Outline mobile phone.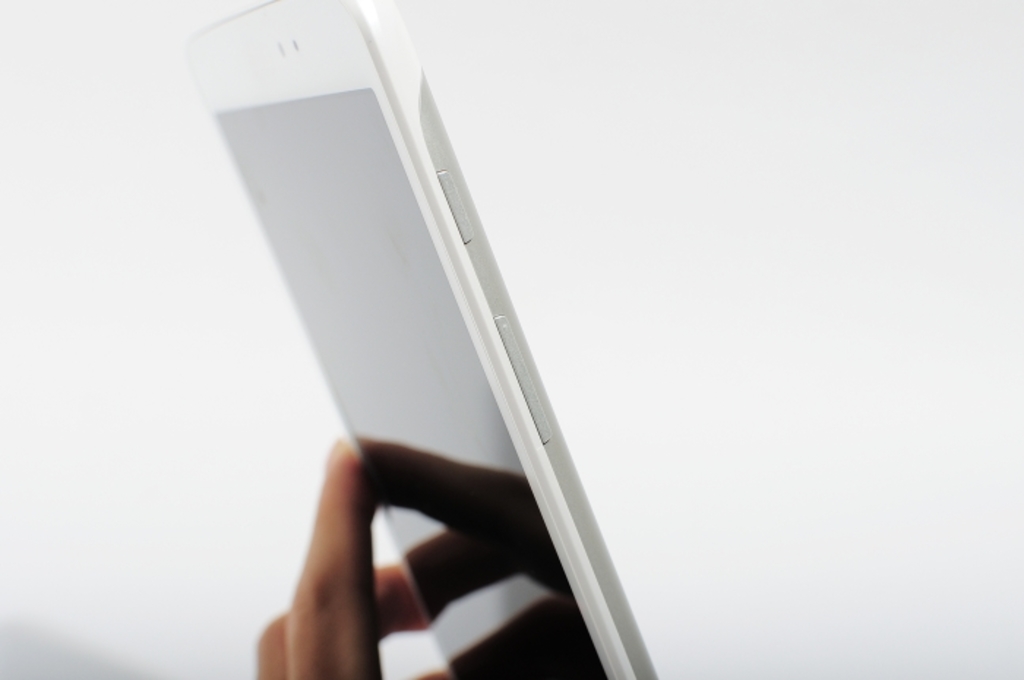
Outline: 224 7 642 642.
